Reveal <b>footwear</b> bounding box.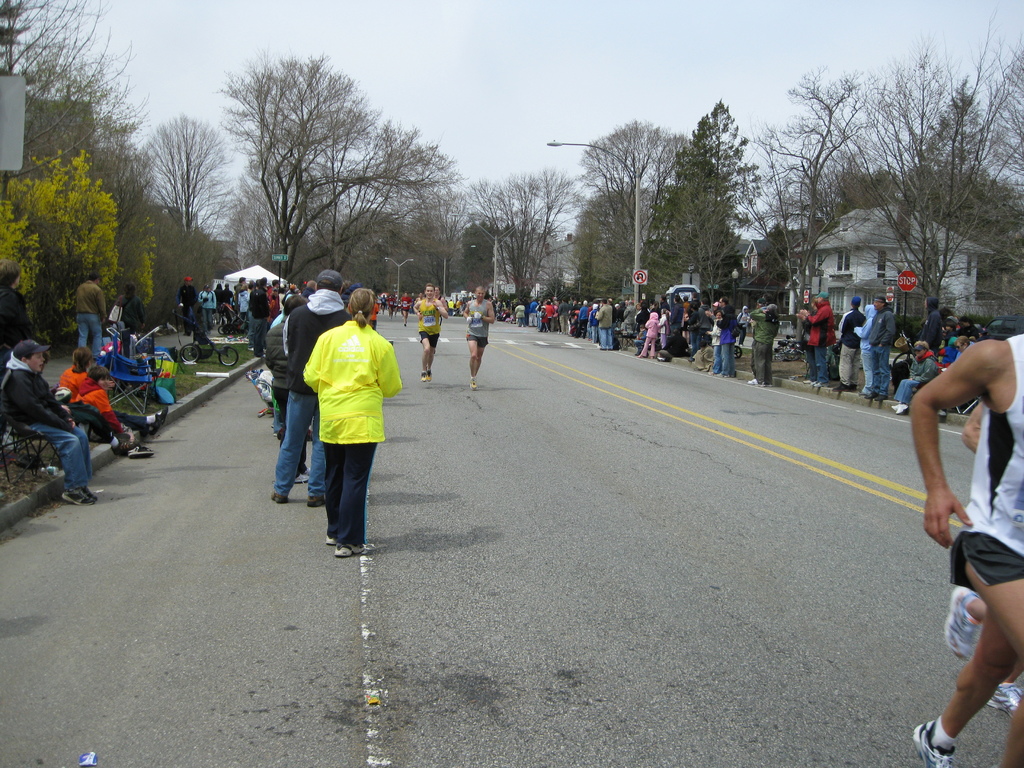
Revealed: <region>833, 382, 856, 390</region>.
